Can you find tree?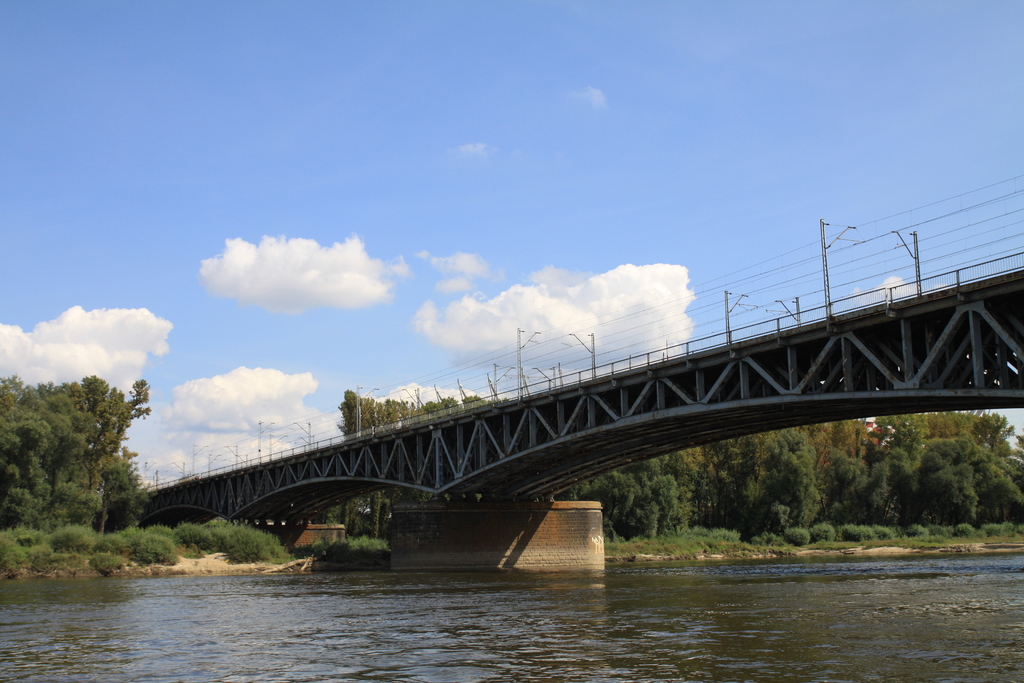
Yes, bounding box: pyautogui.locateOnScreen(23, 350, 148, 556).
